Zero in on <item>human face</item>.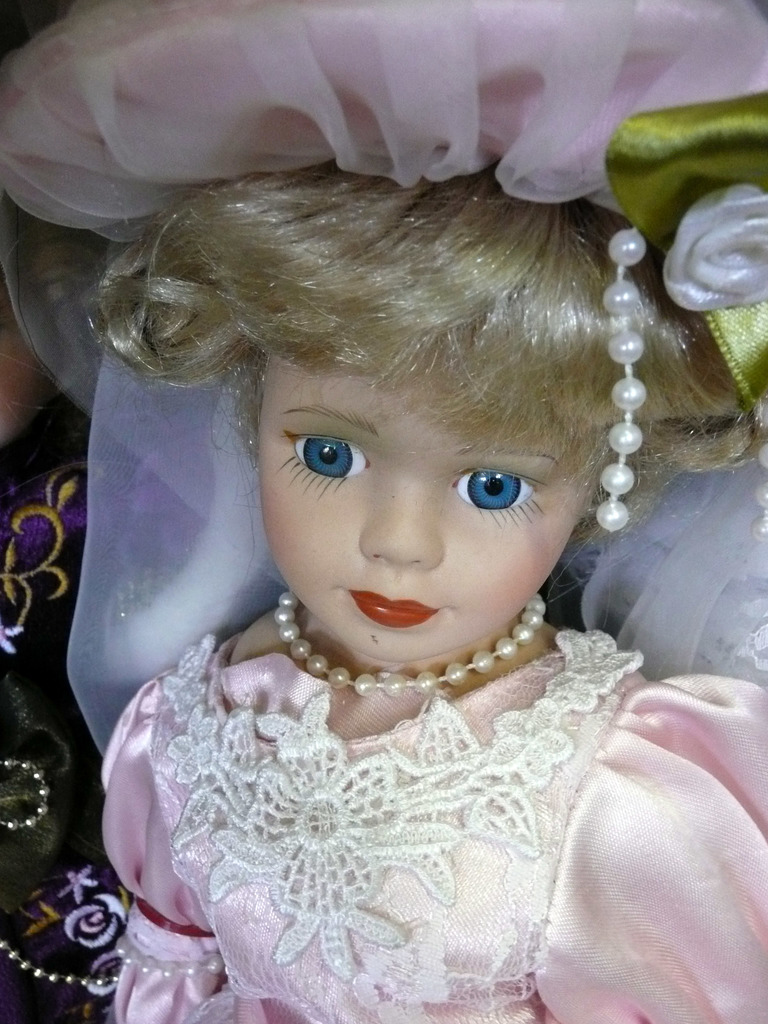
Zeroed in: (264,344,612,668).
